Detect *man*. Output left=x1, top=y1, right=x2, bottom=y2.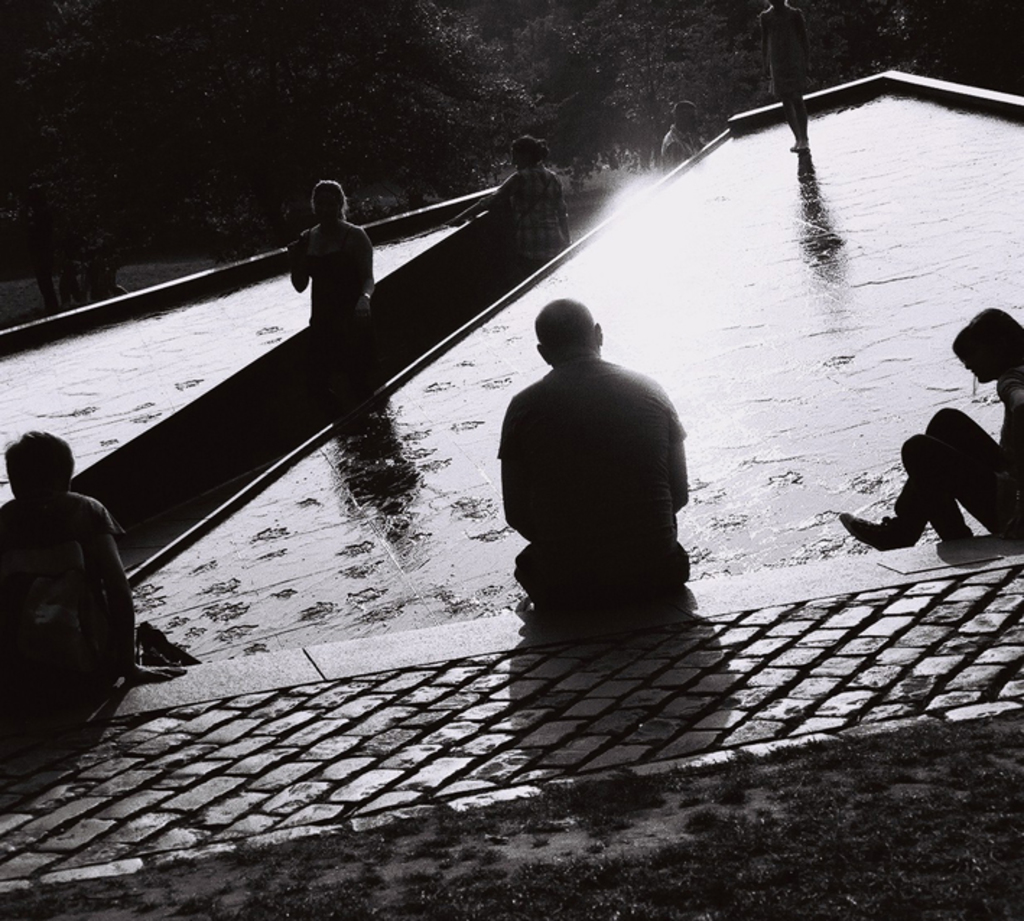
left=656, top=92, right=698, bottom=178.
